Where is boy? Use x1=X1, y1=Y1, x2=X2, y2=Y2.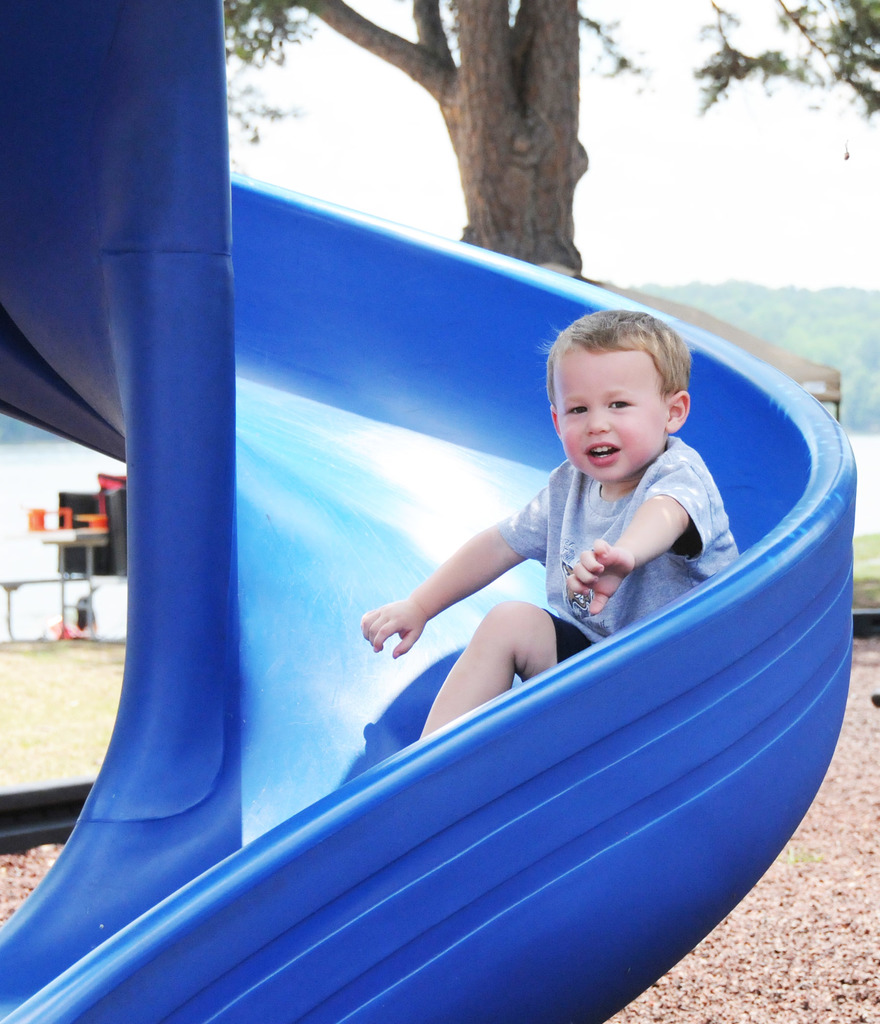
x1=396, y1=313, x2=764, y2=705.
